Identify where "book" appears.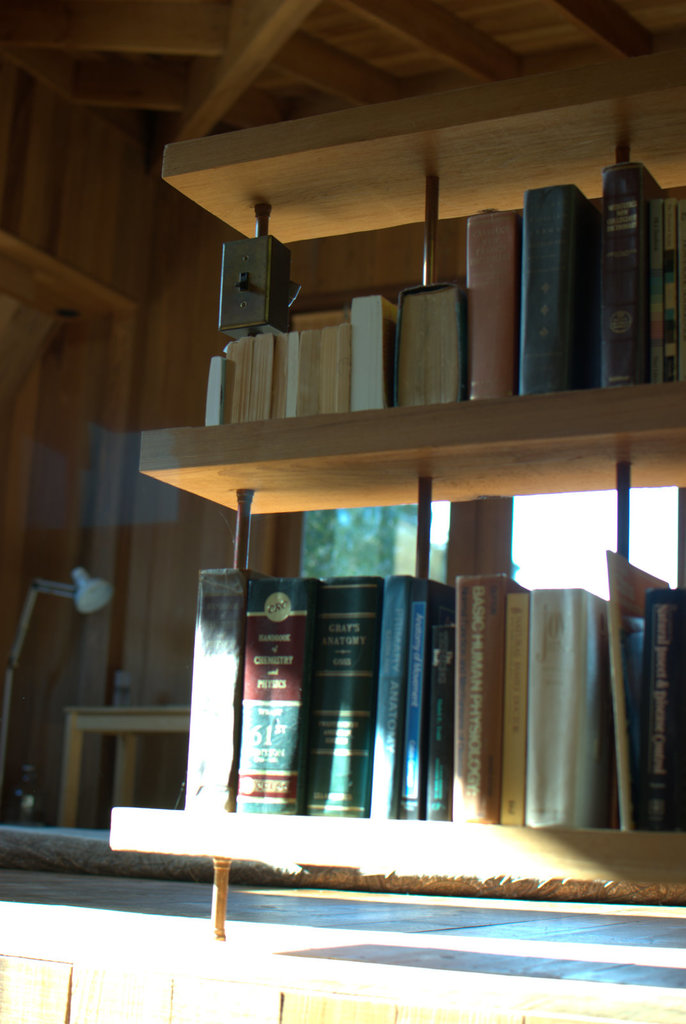
Appears at (left=312, top=566, right=388, bottom=818).
